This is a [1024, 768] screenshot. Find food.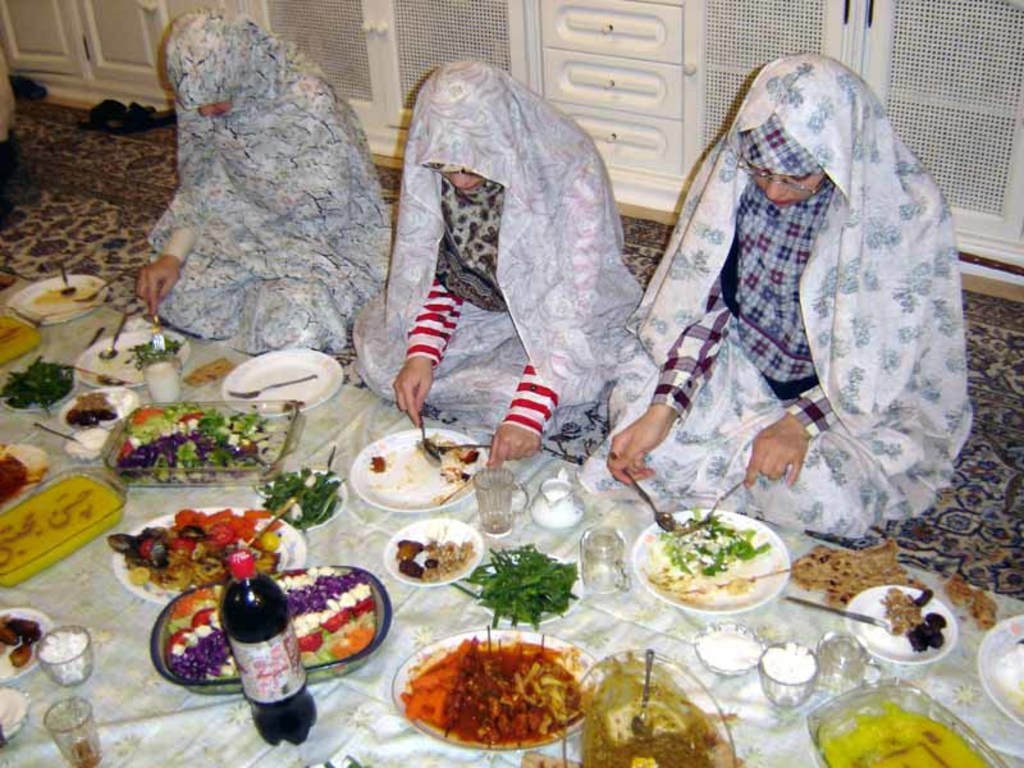
Bounding box: rect(449, 540, 582, 628).
